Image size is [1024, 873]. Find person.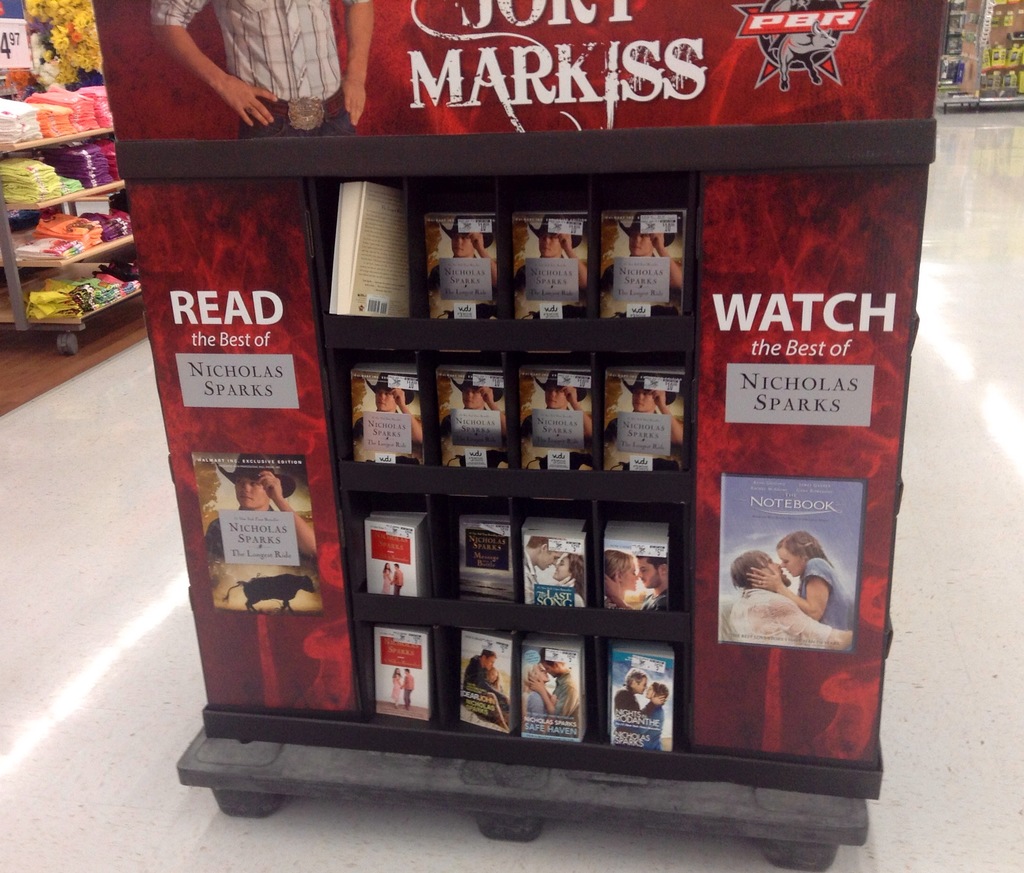
{"x1": 433, "y1": 209, "x2": 502, "y2": 307}.
